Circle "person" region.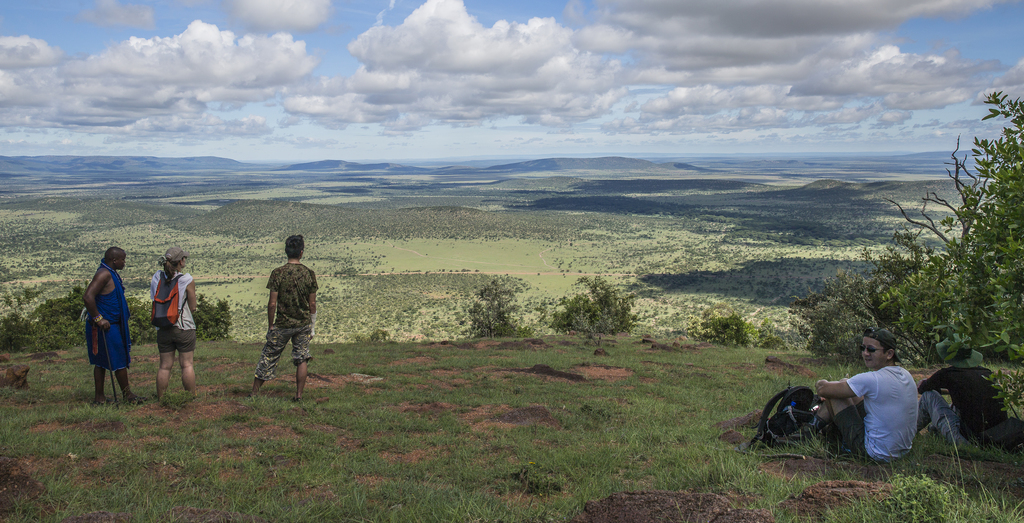
Region: <region>250, 234, 320, 393</region>.
